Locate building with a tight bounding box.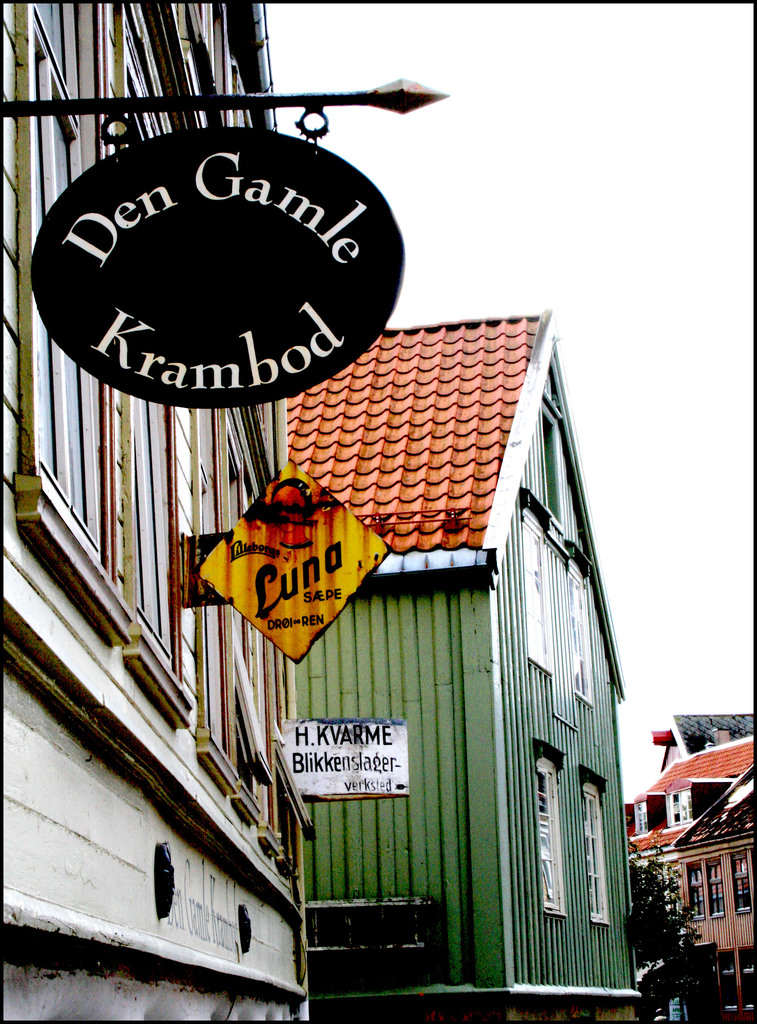
box=[0, 0, 323, 1023].
